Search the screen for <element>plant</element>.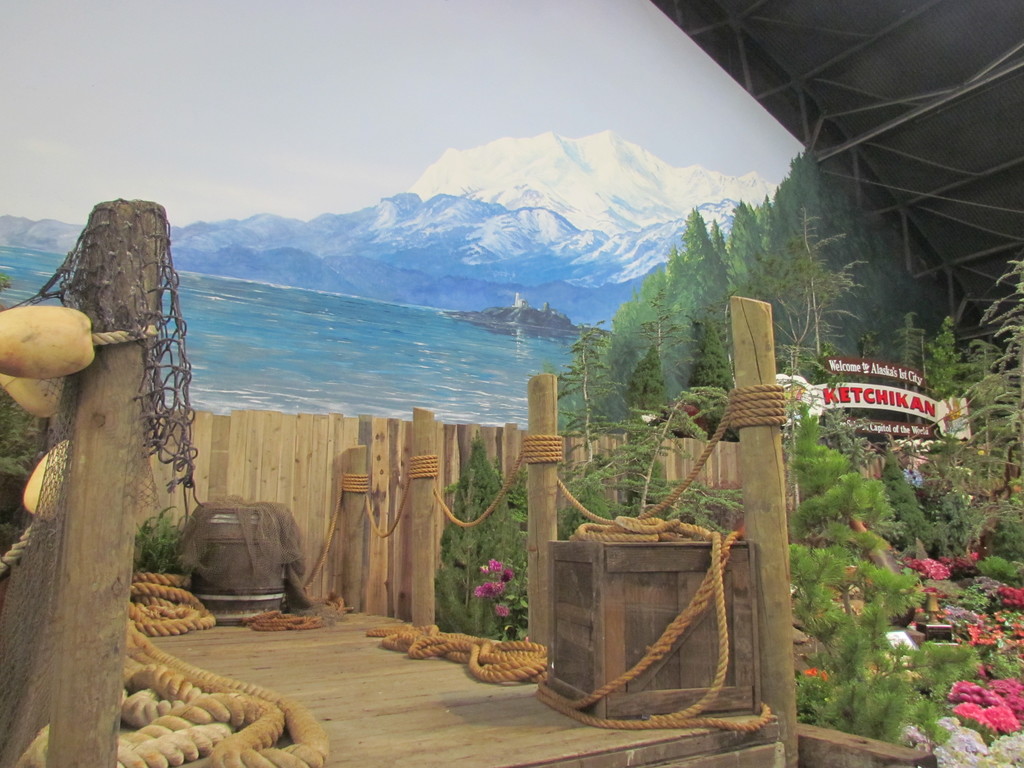
Found at [left=874, top=566, right=927, bottom=628].
